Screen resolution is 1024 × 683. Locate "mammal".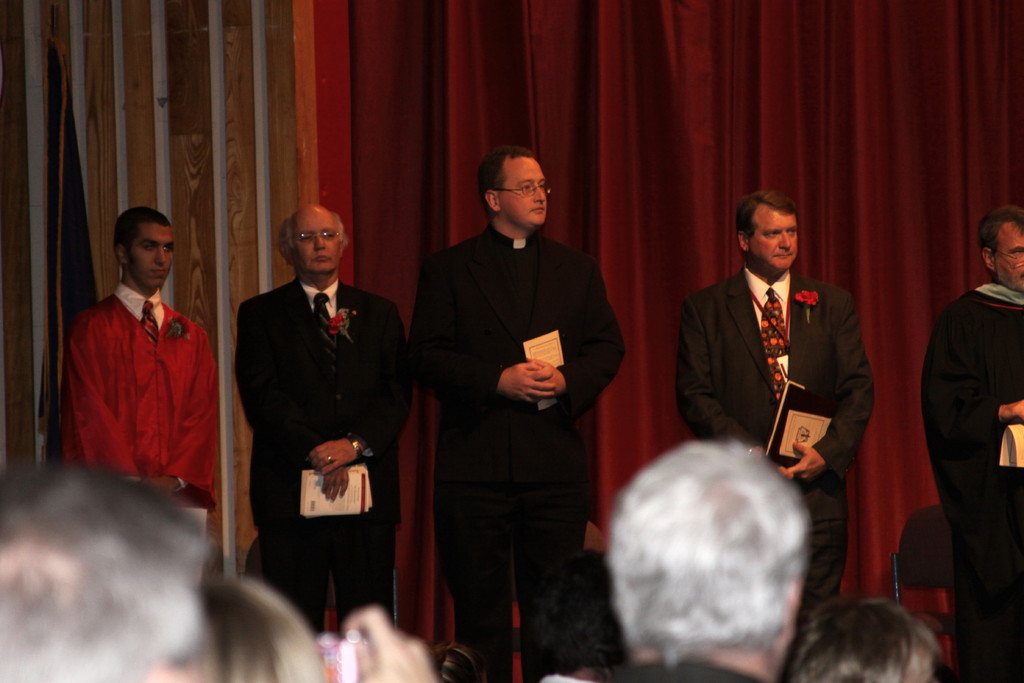
[x1=234, y1=204, x2=405, y2=638].
